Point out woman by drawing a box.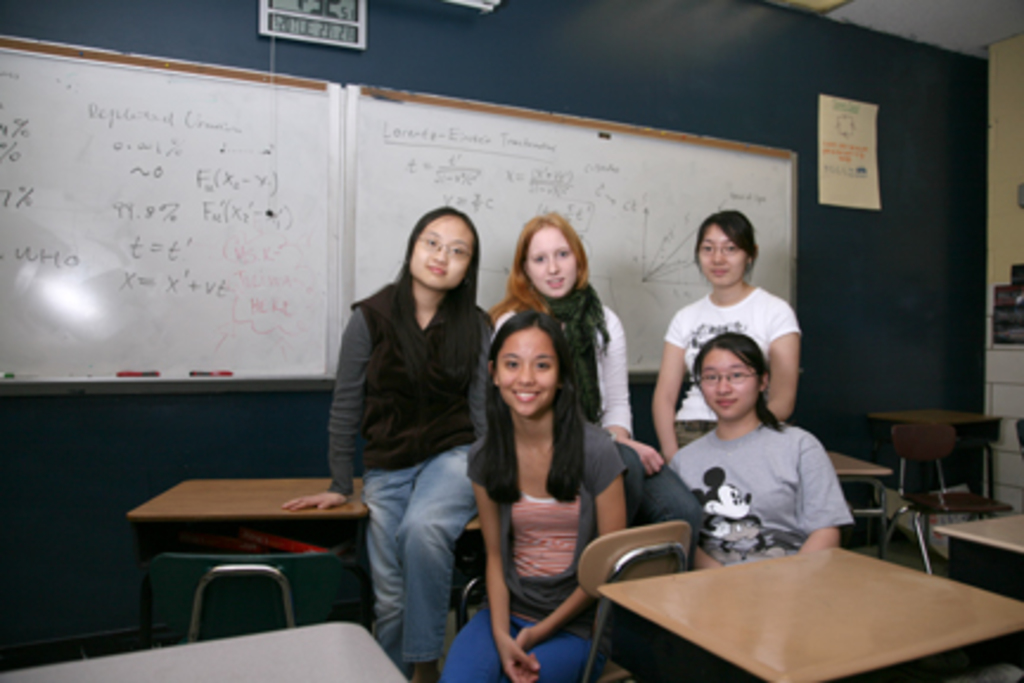
rect(436, 311, 638, 681).
